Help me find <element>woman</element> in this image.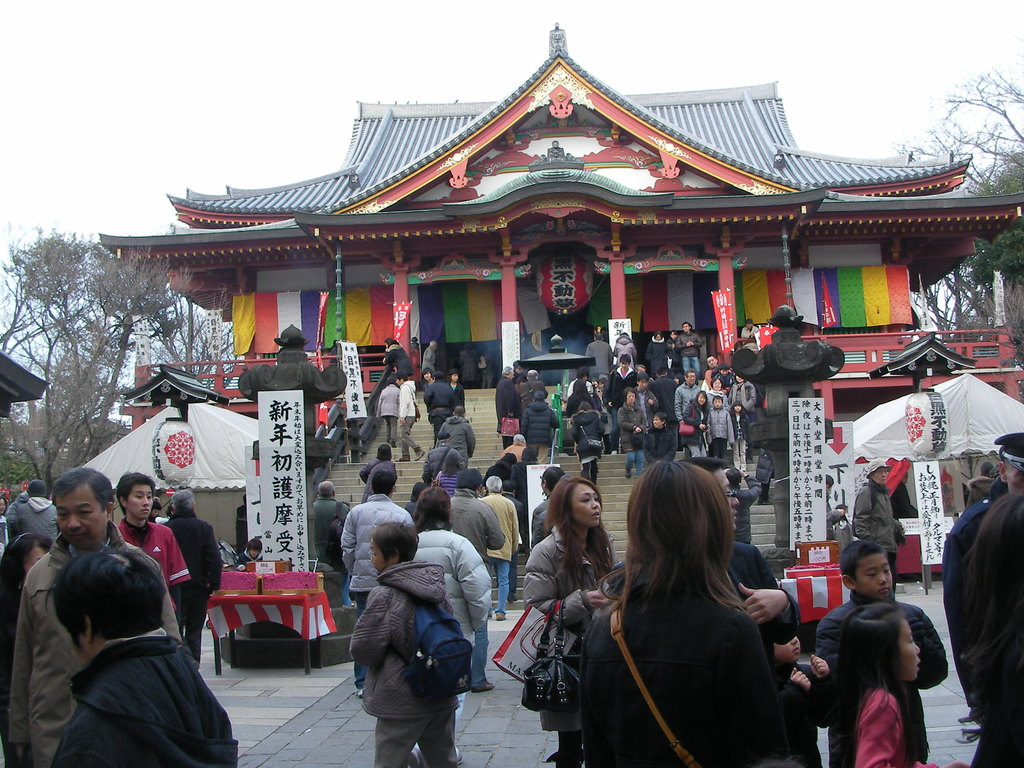
Found it: [407, 484, 490, 764].
